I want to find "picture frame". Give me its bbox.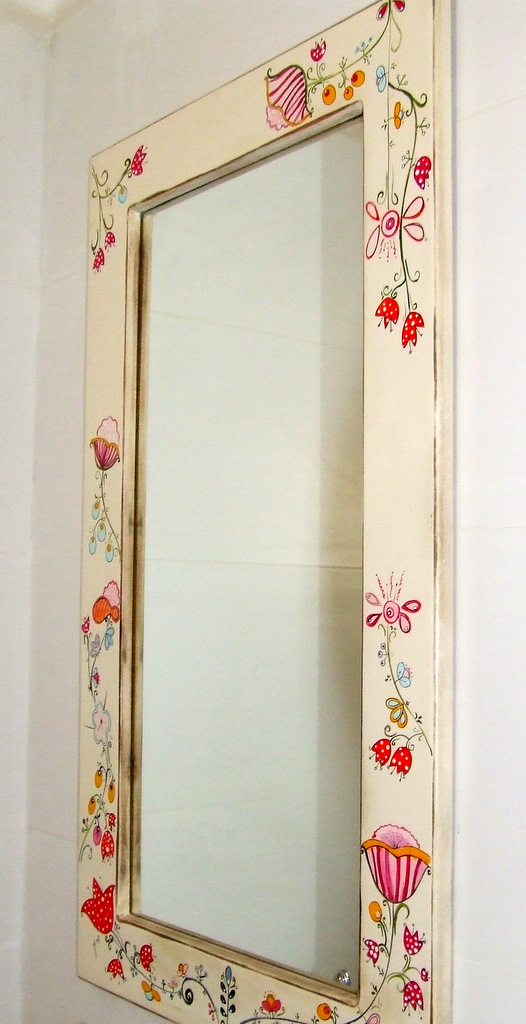
locate(77, 0, 452, 1023).
